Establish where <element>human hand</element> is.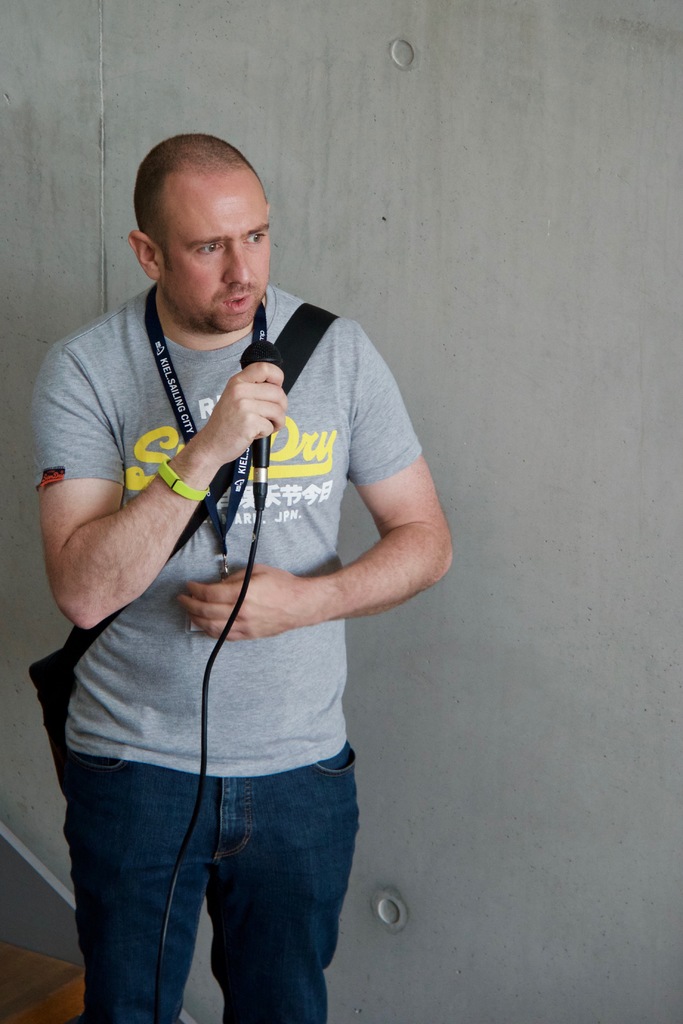
Established at locate(193, 371, 283, 464).
